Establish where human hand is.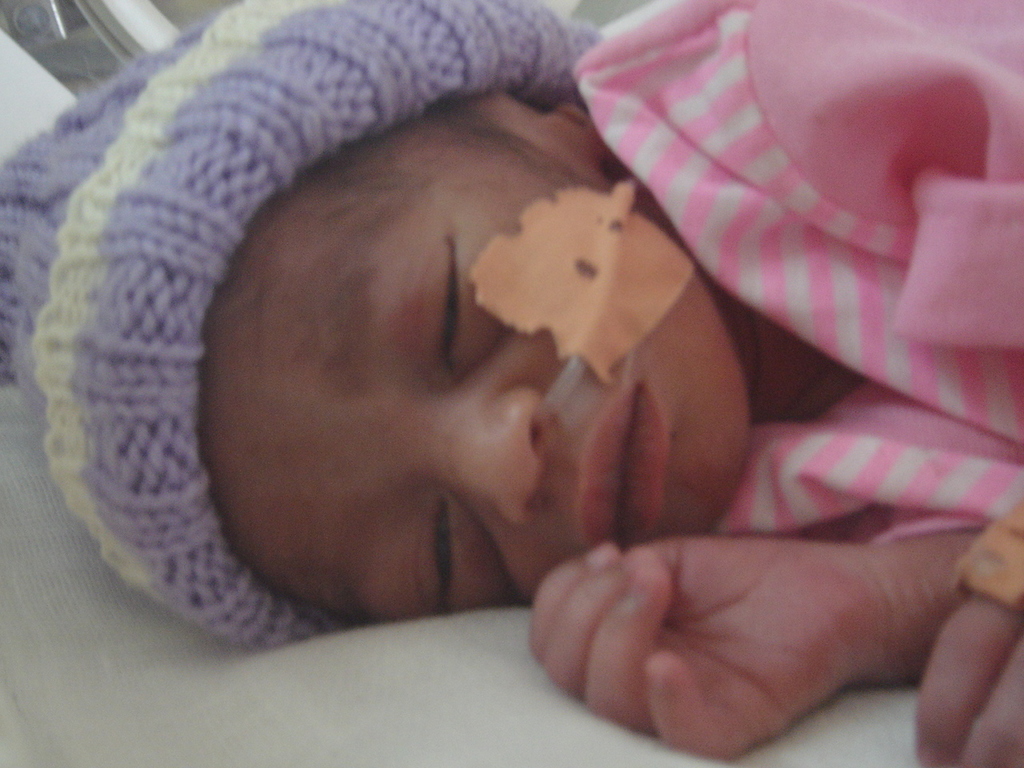
Established at crop(506, 526, 925, 739).
